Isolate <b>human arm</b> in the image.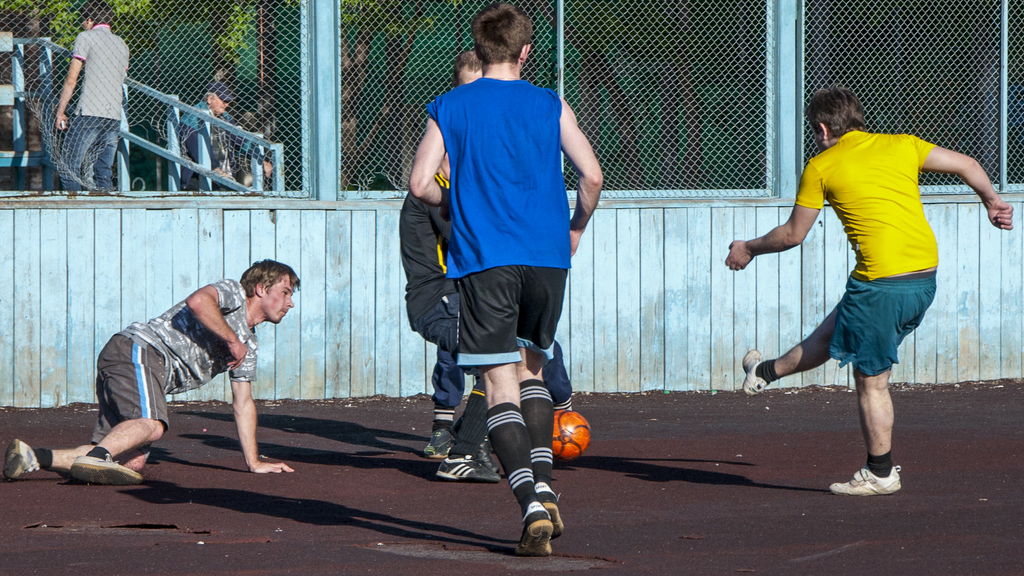
Isolated region: {"left": 723, "top": 159, "right": 819, "bottom": 272}.
